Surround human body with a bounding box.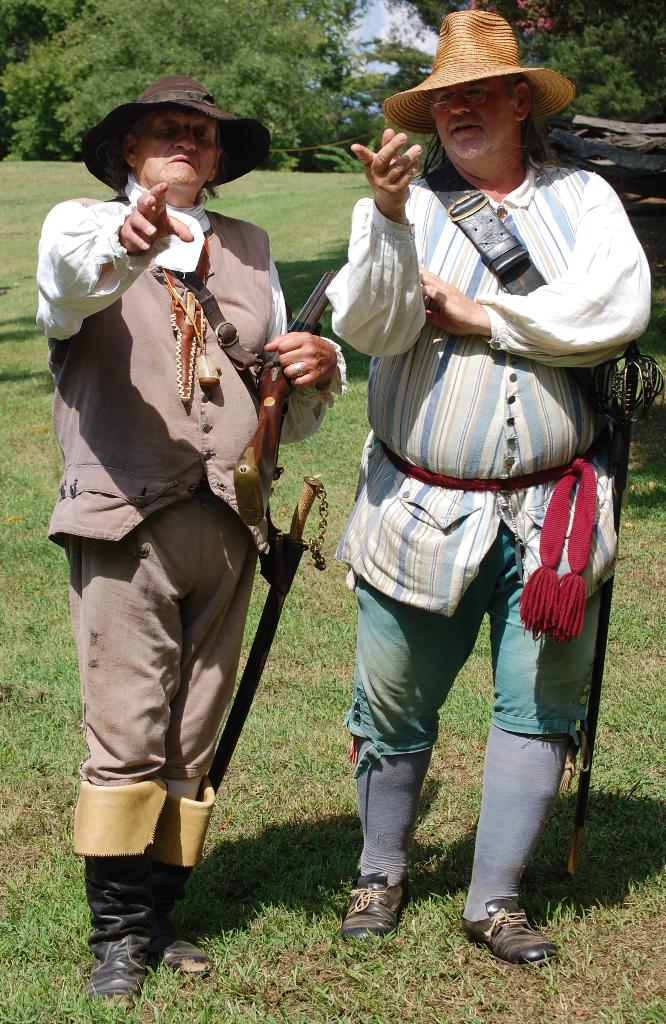
x1=33 y1=76 x2=348 y2=1012.
